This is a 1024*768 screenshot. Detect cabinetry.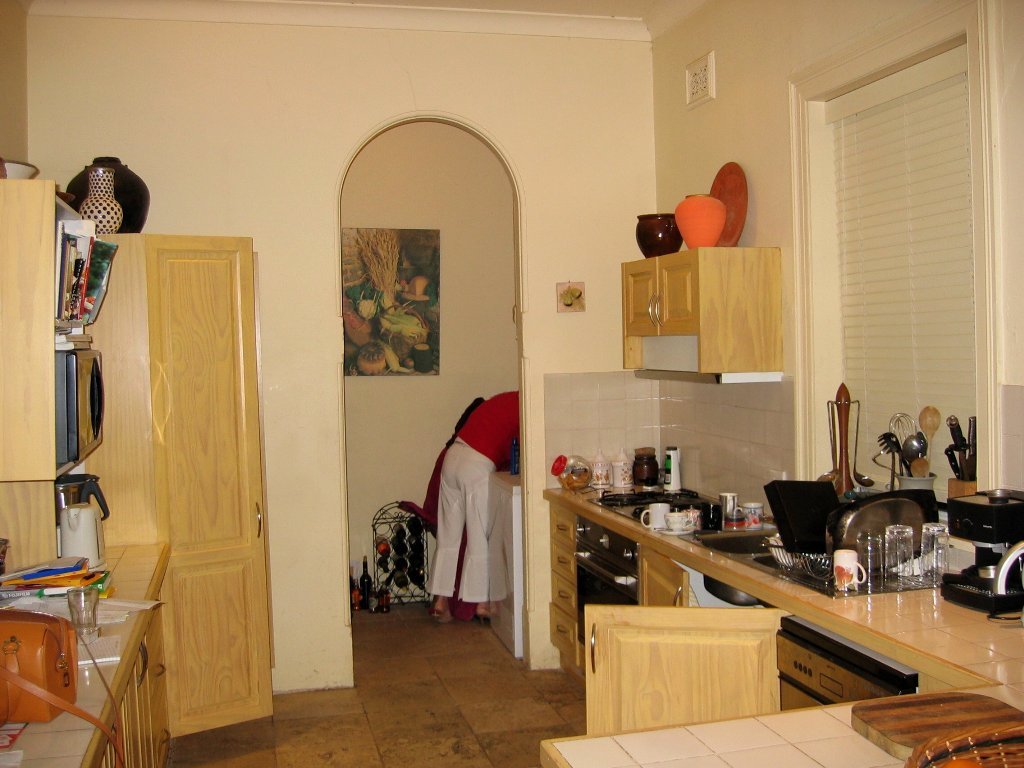
0,534,180,767.
